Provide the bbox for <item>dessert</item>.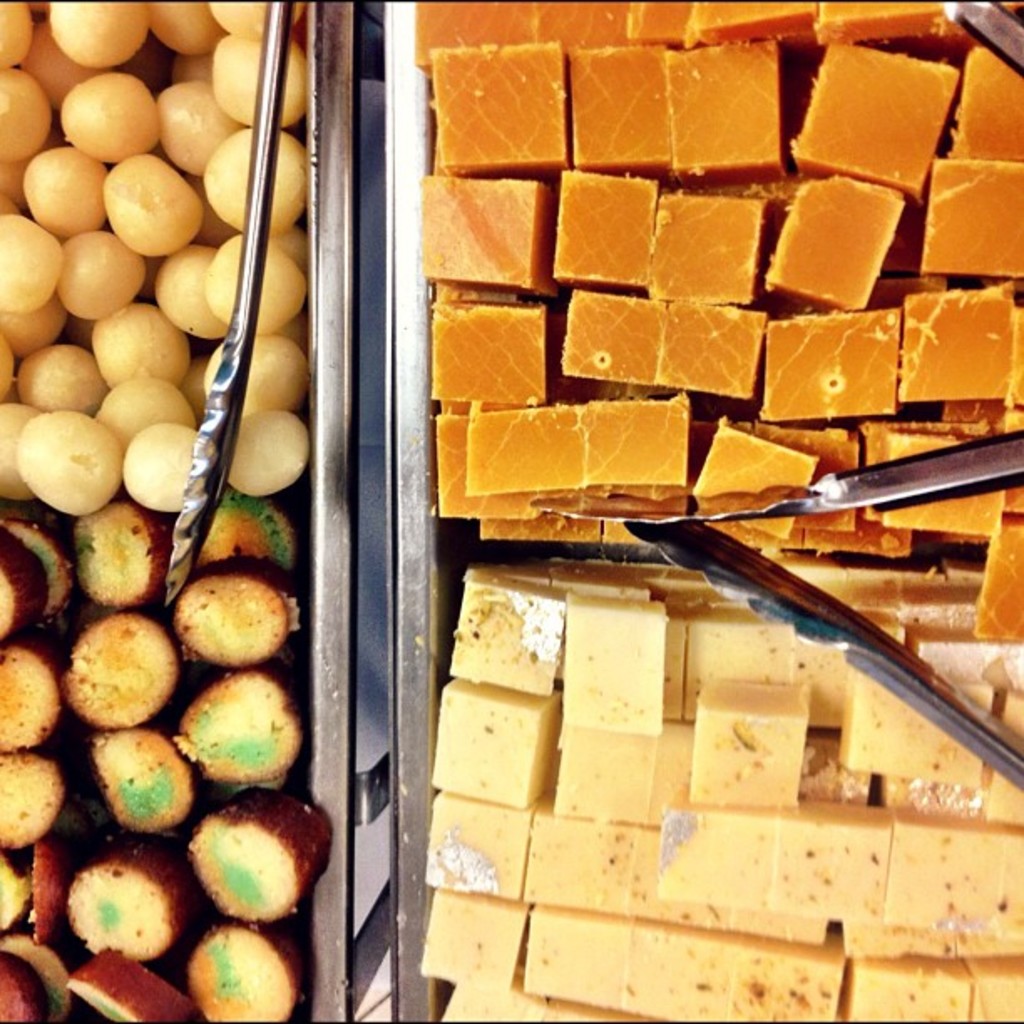
[x1=125, y1=415, x2=229, y2=515].
